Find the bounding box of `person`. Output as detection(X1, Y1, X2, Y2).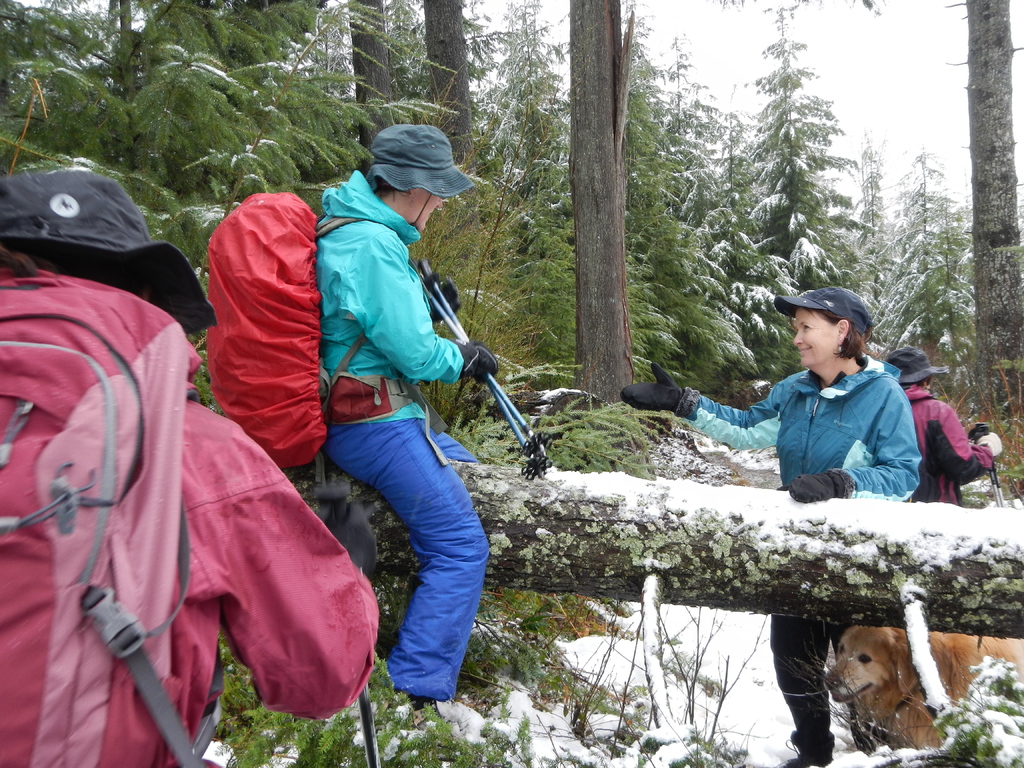
detection(618, 282, 922, 767).
